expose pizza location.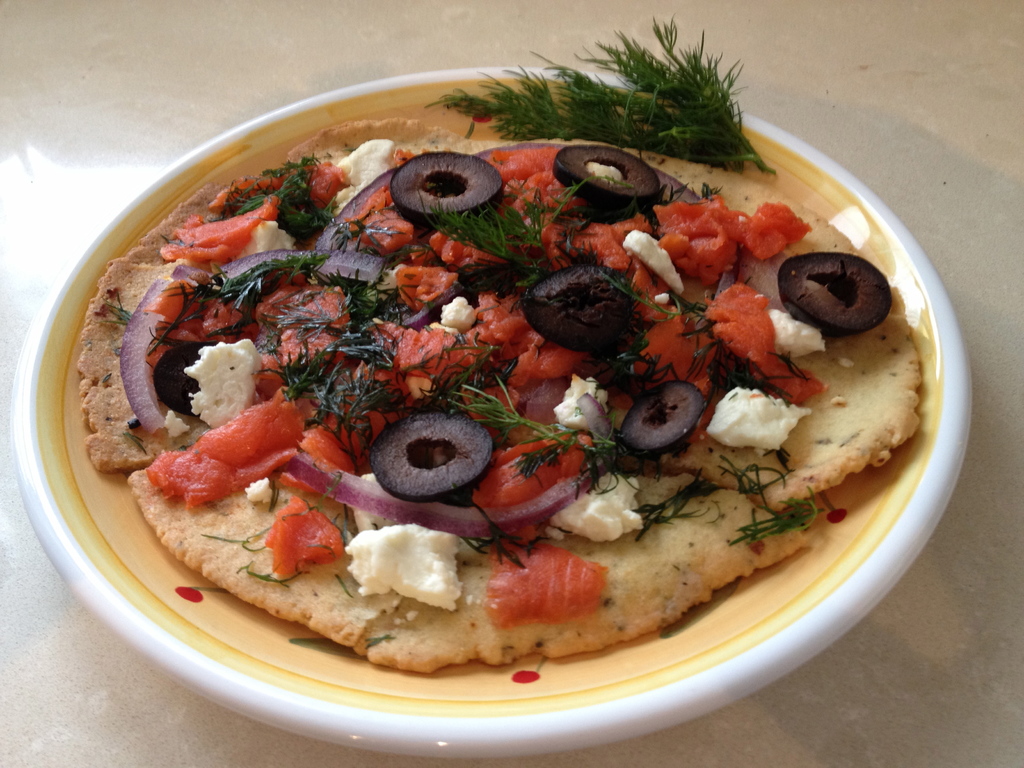
Exposed at (x1=54, y1=45, x2=909, y2=682).
